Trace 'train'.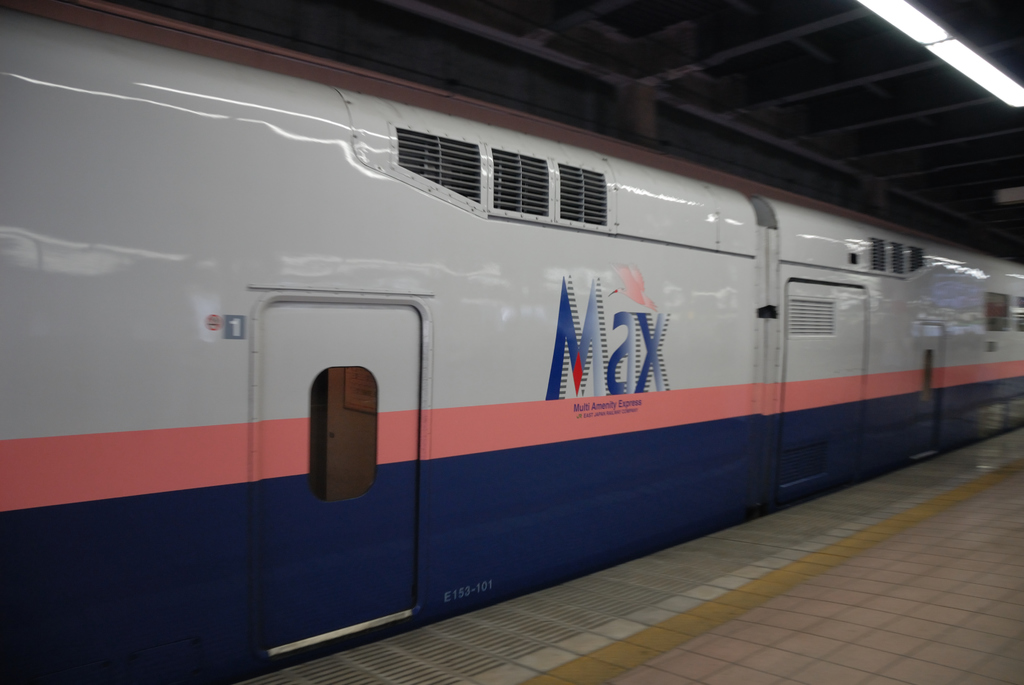
Traced to 0 4 1023 684.
